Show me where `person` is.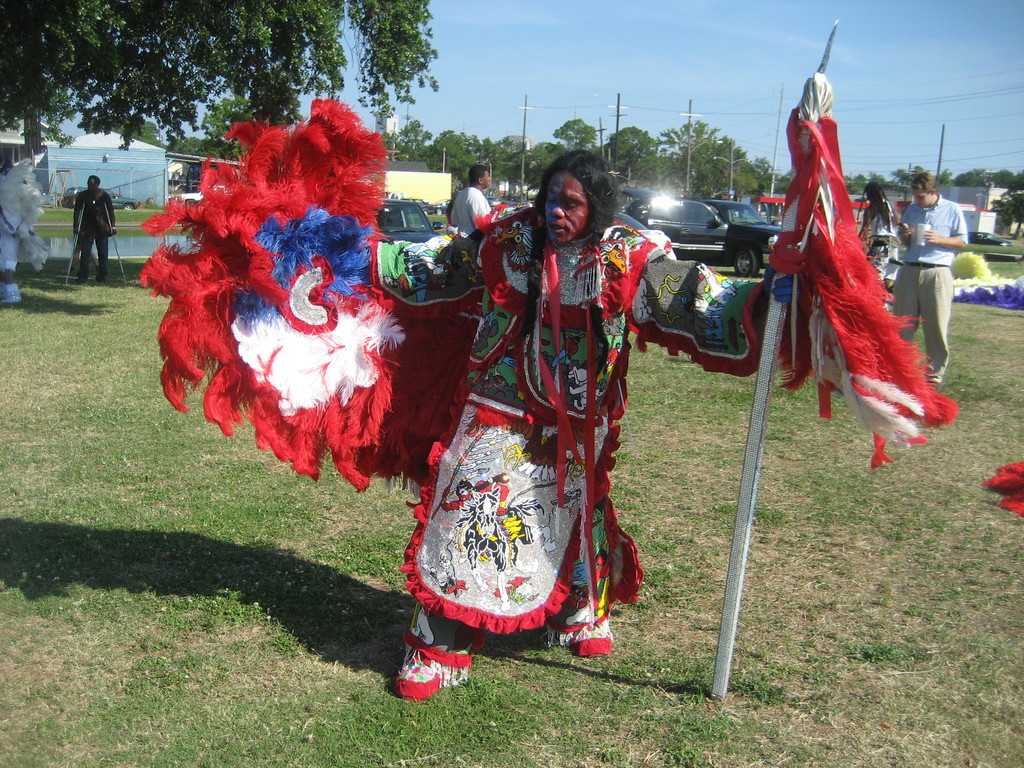
`person` is at x1=889, y1=166, x2=966, y2=375.
